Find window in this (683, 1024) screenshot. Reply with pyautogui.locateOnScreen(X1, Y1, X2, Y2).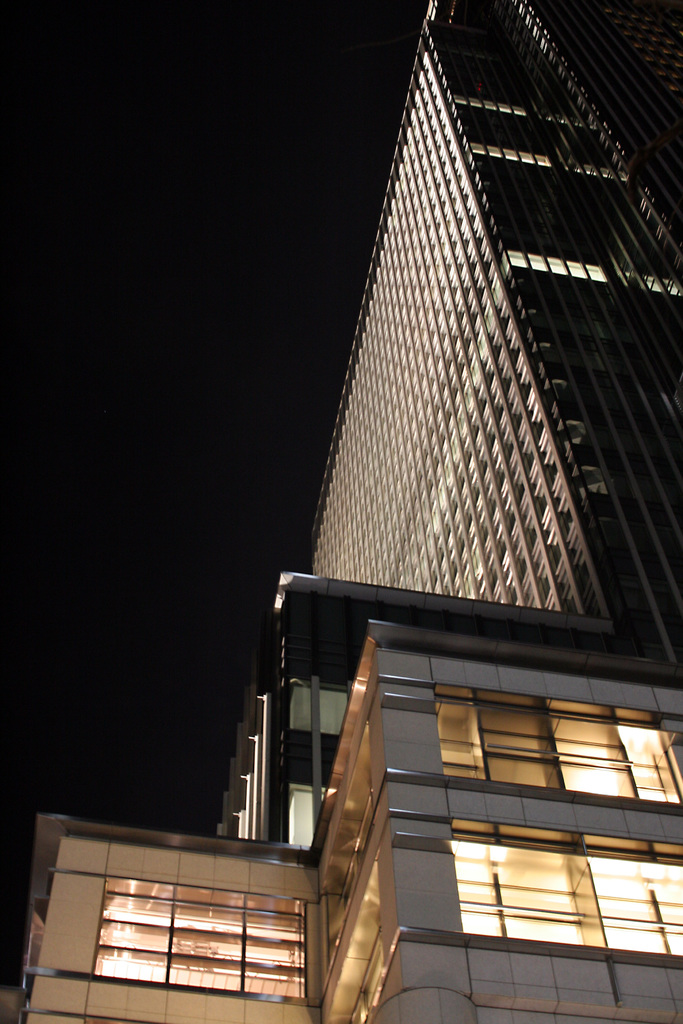
pyautogui.locateOnScreen(639, 717, 682, 801).
